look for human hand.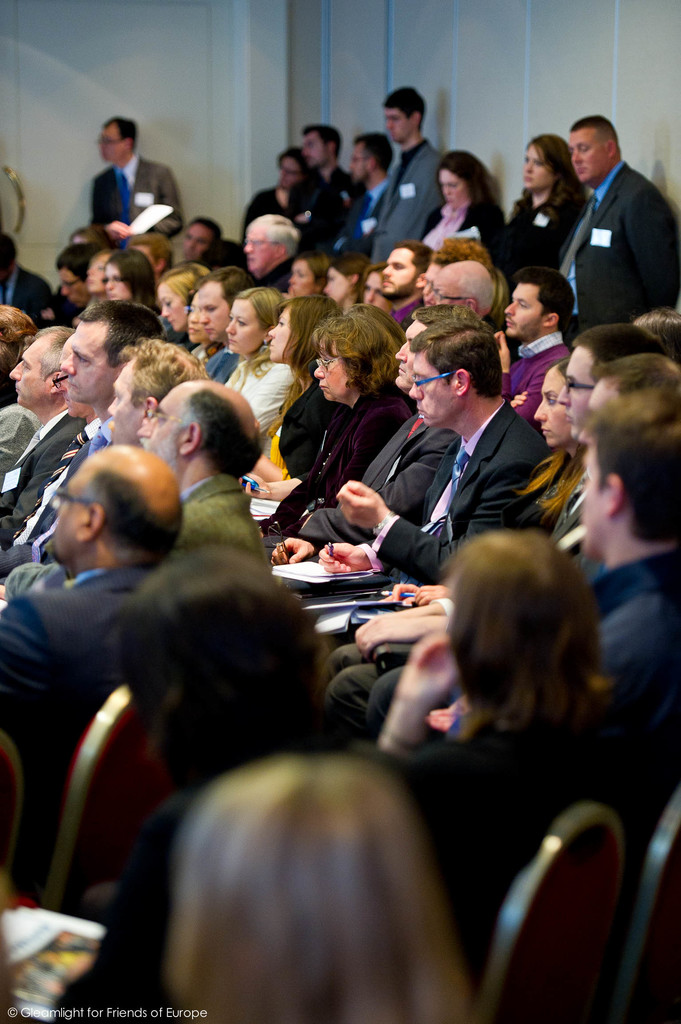
Found: left=351, top=614, right=409, bottom=637.
